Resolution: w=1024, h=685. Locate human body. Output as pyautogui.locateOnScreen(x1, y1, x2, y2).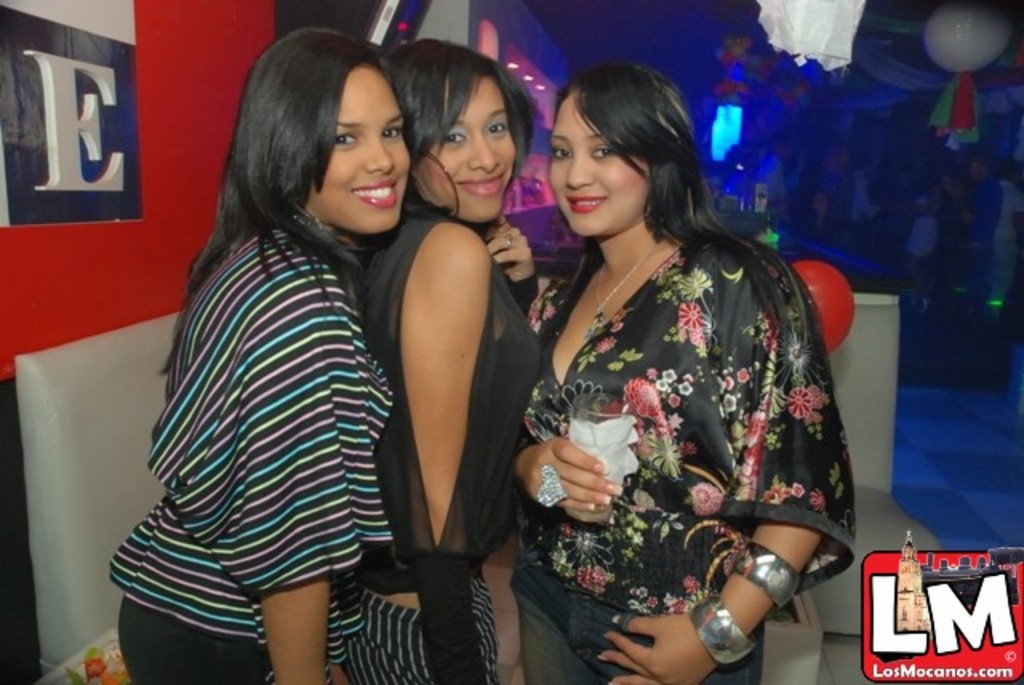
pyautogui.locateOnScreen(499, 45, 859, 683).
